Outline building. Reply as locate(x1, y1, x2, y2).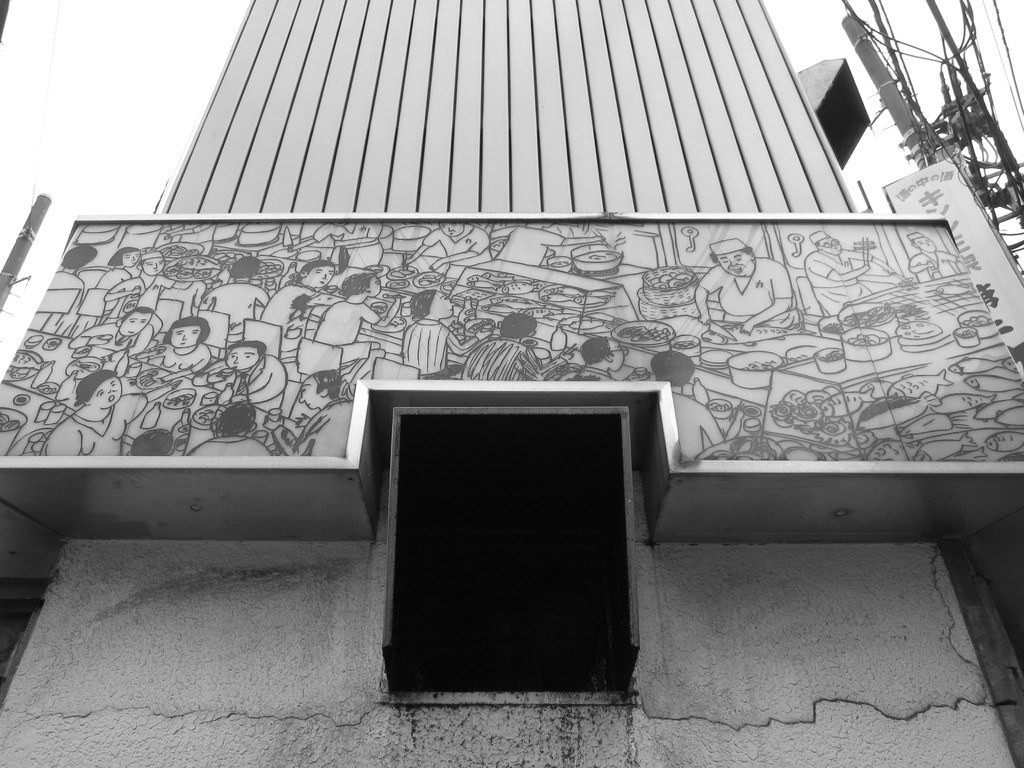
locate(0, 0, 1023, 767).
